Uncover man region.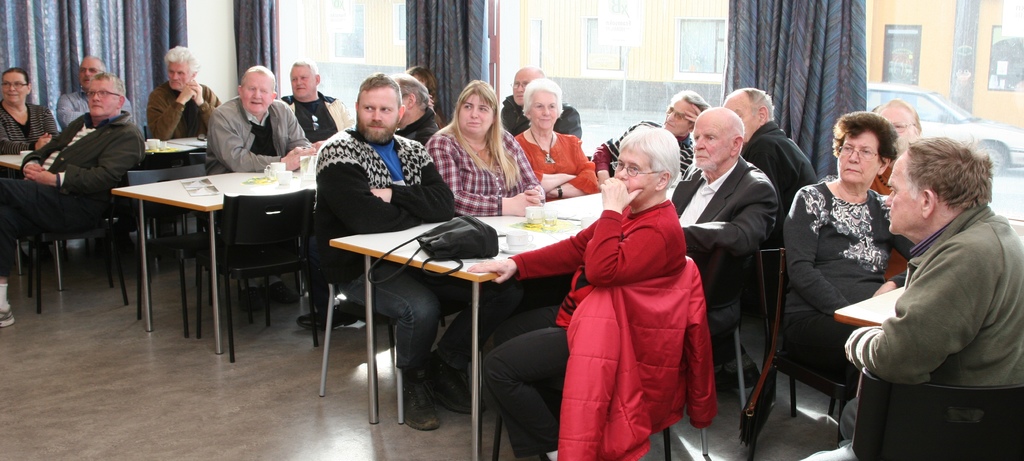
Uncovered: x1=195 y1=63 x2=321 y2=320.
